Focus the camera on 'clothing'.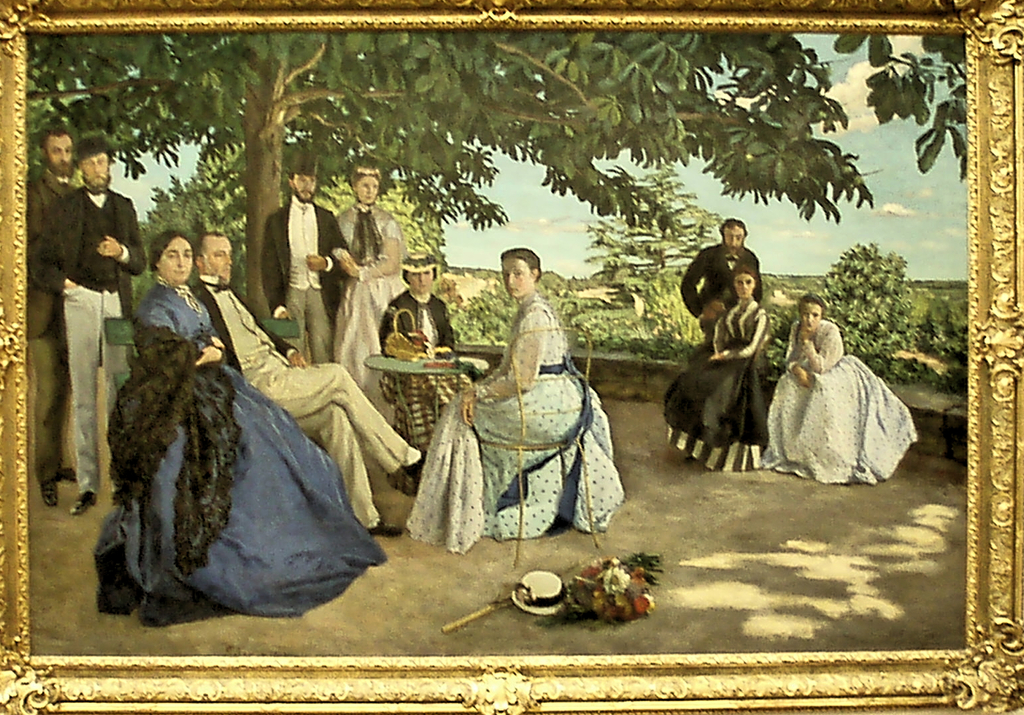
Focus region: [left=766, top=320, right=905, bottom=491].
